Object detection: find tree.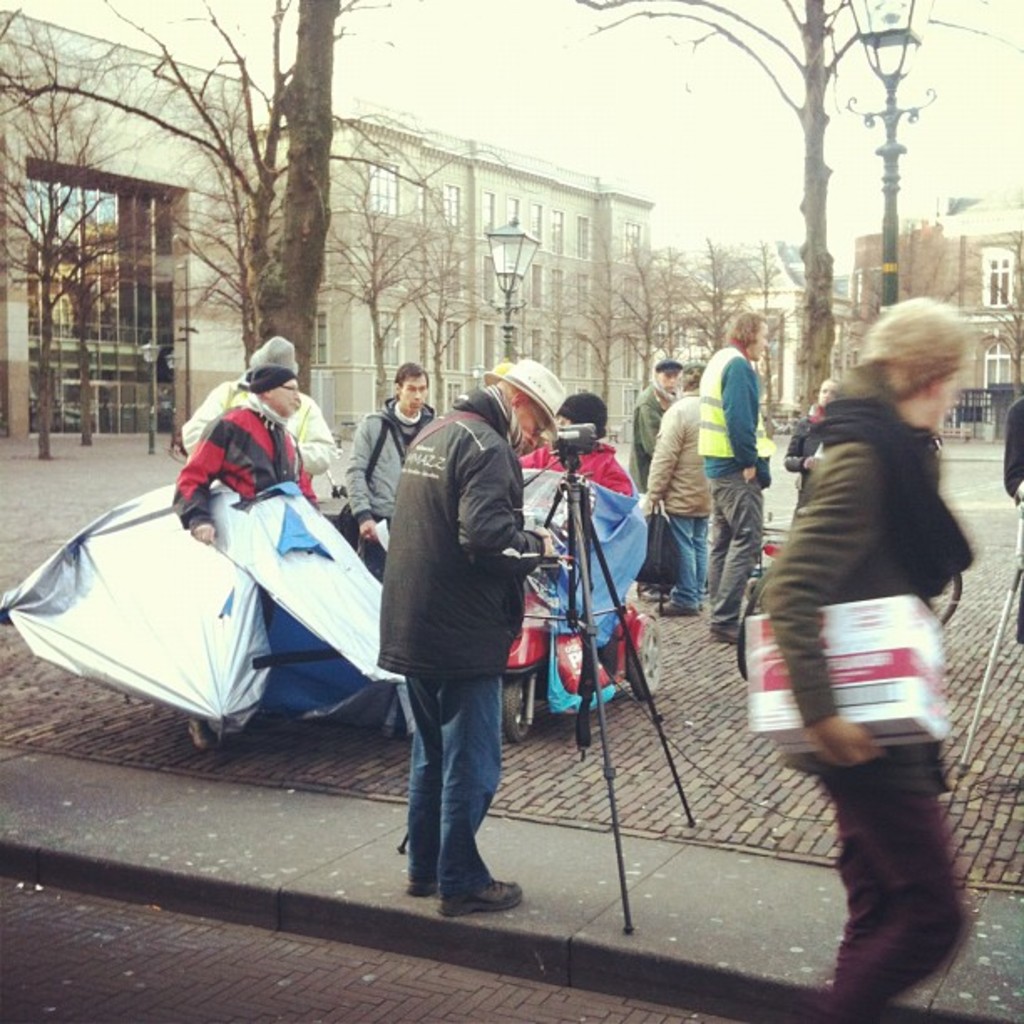
[683,229,750,356].
